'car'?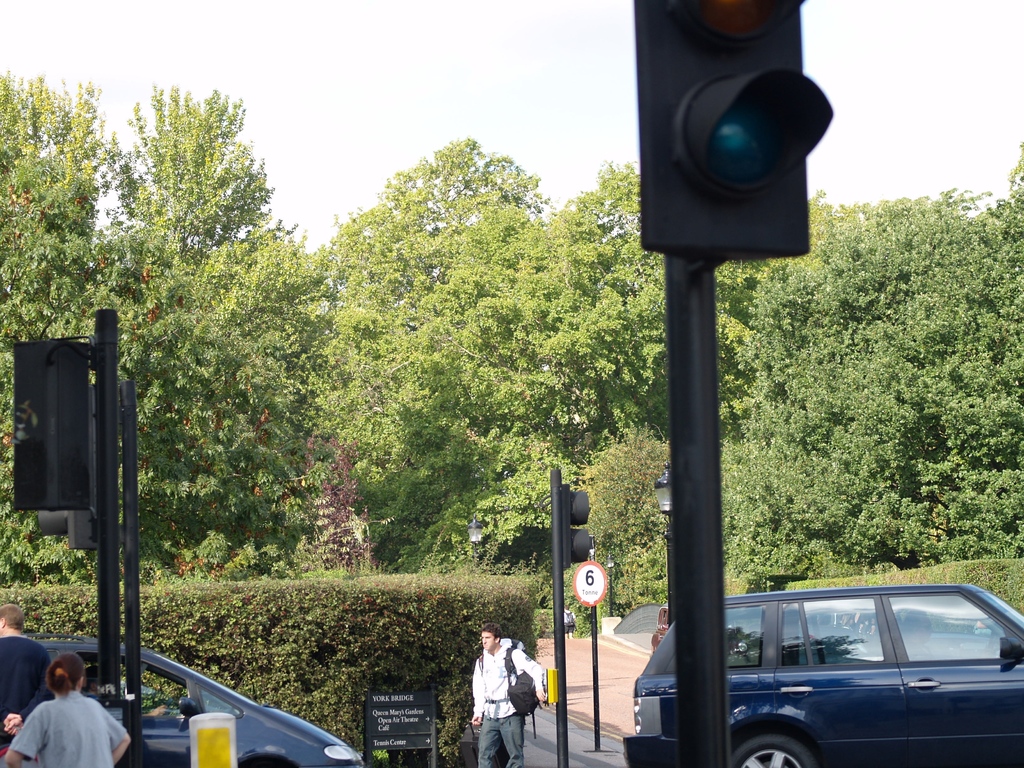
[620,582,1023,763]
